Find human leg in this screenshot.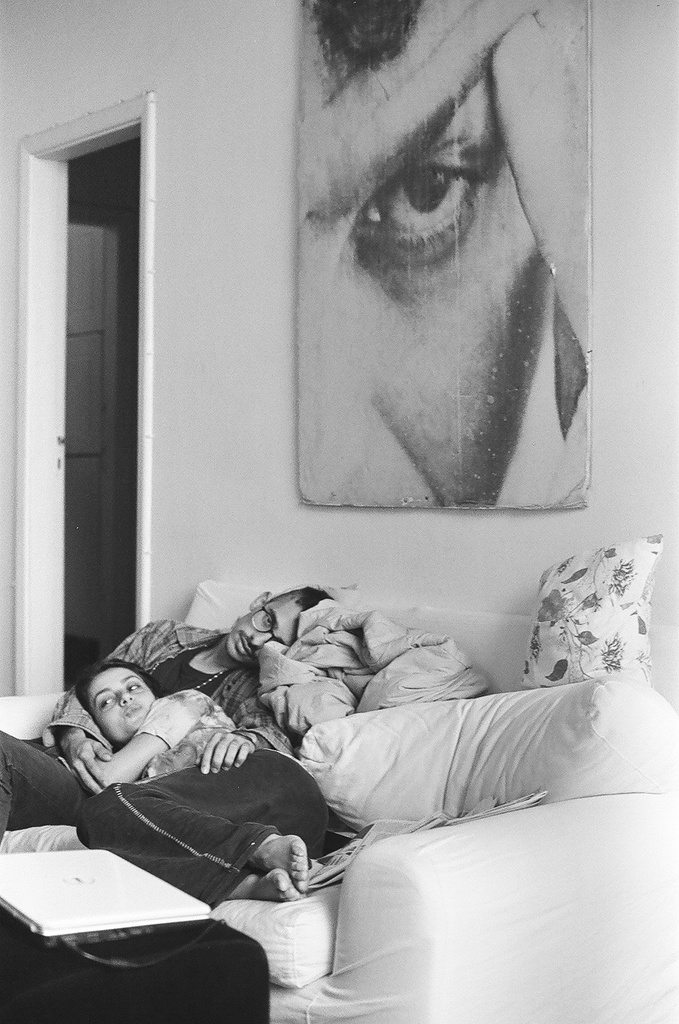
The bounding box for human leg is {"x1": 0, "y1": 733, "x2": 80, "y2": 854}.
